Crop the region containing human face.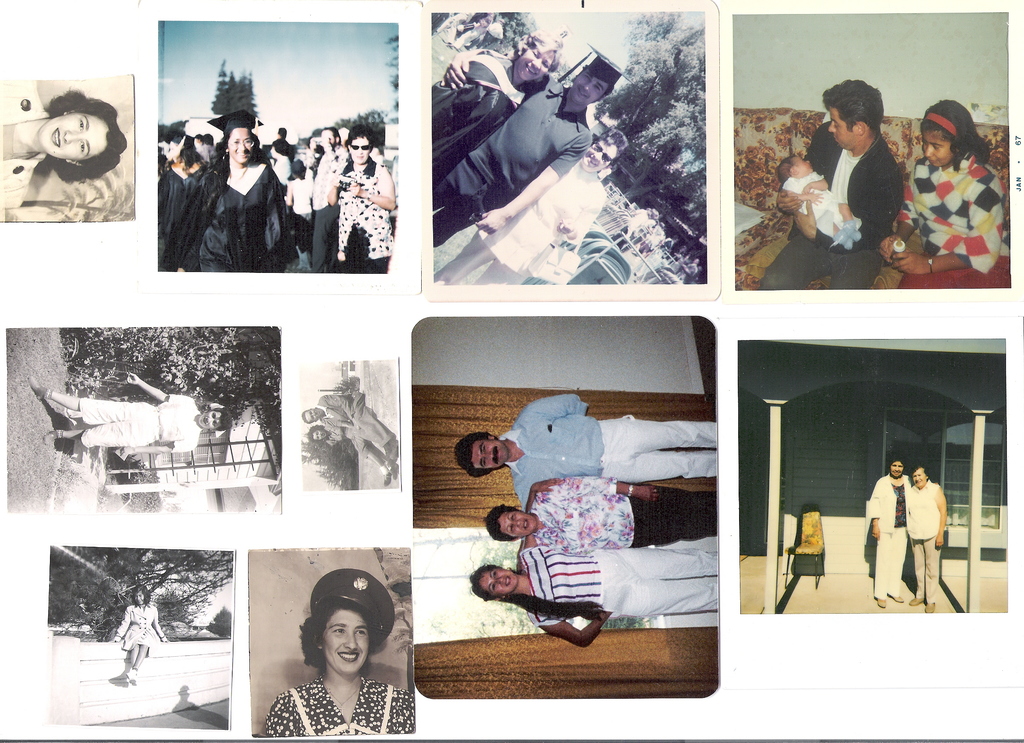
Crop region: left=921, top=129, right=954, bottom=164.
